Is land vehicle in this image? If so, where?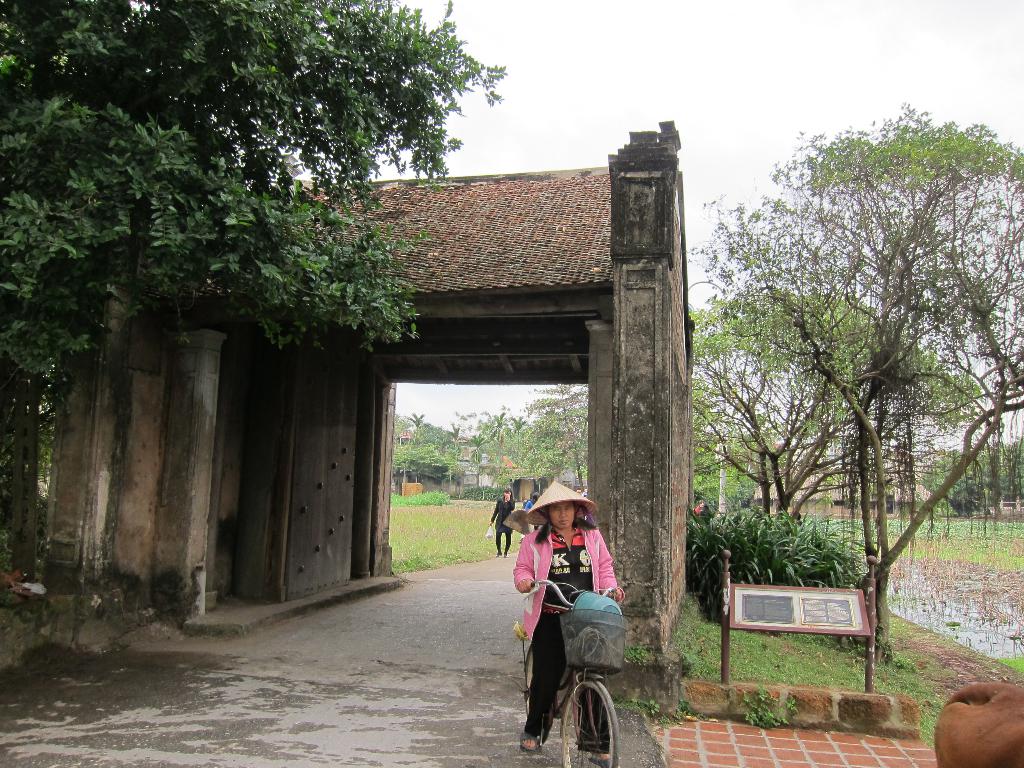
Yes, at [520,561,651,767].
